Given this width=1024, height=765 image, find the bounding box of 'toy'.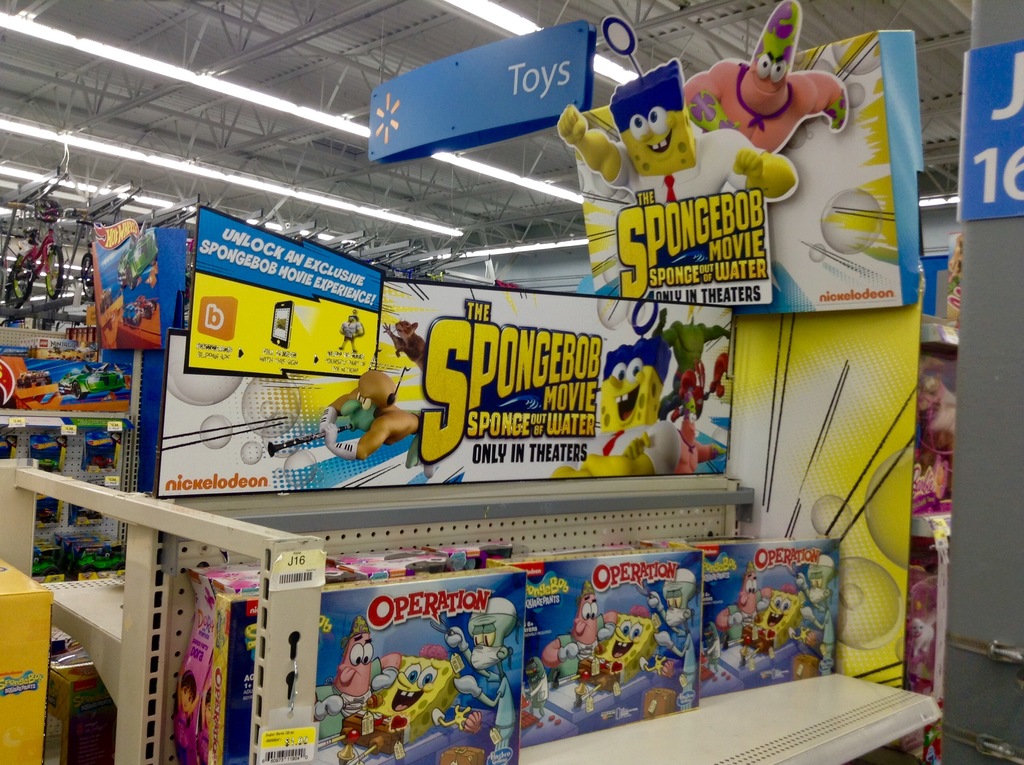
select_region(0, 208, 62, 307).
